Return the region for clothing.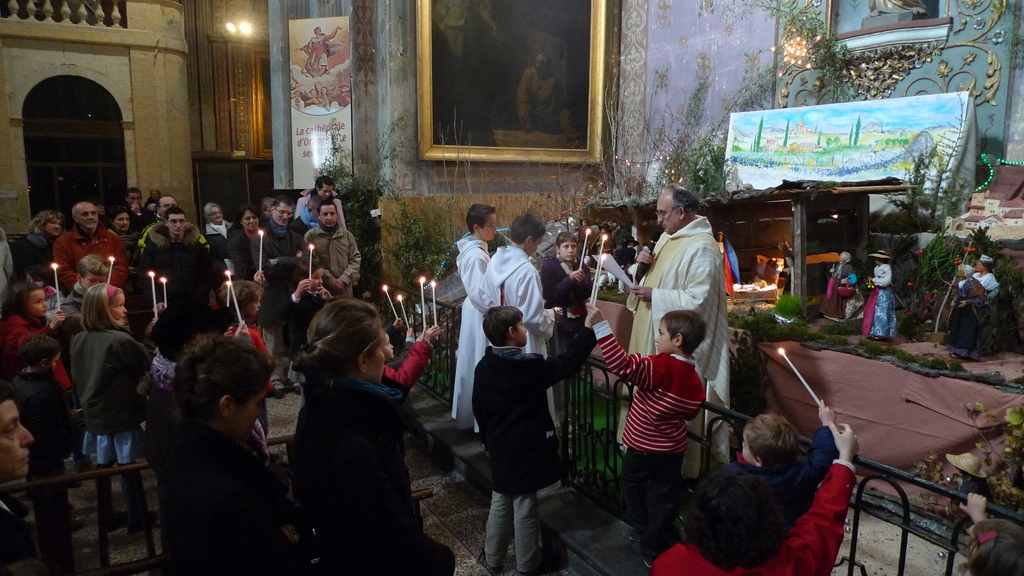
{"x1": 296, "y1": 377, "x2": 454, "y2": 575}.
